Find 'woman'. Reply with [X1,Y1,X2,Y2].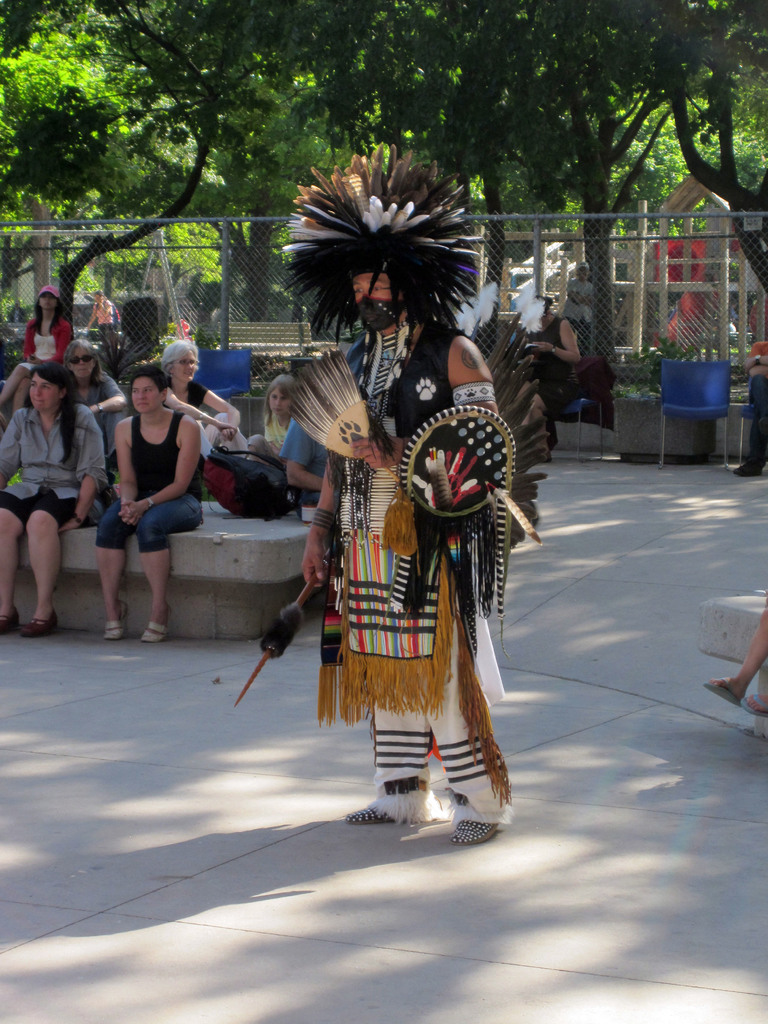
[157,339,250,461].
